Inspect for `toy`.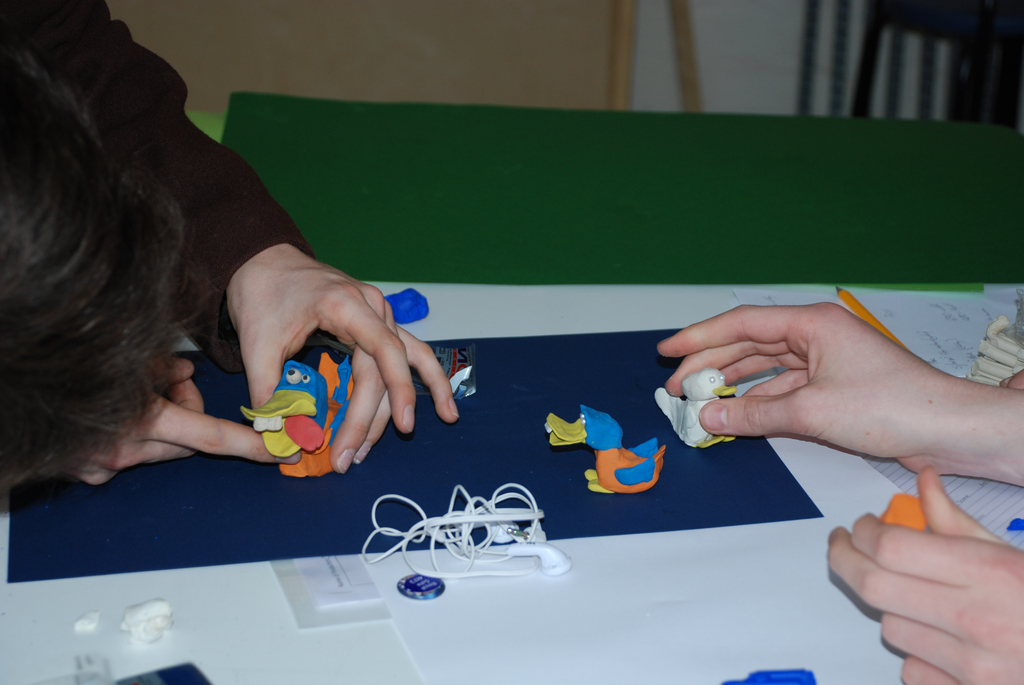
Inspection: bbox=(557, 406, 672, 504).
